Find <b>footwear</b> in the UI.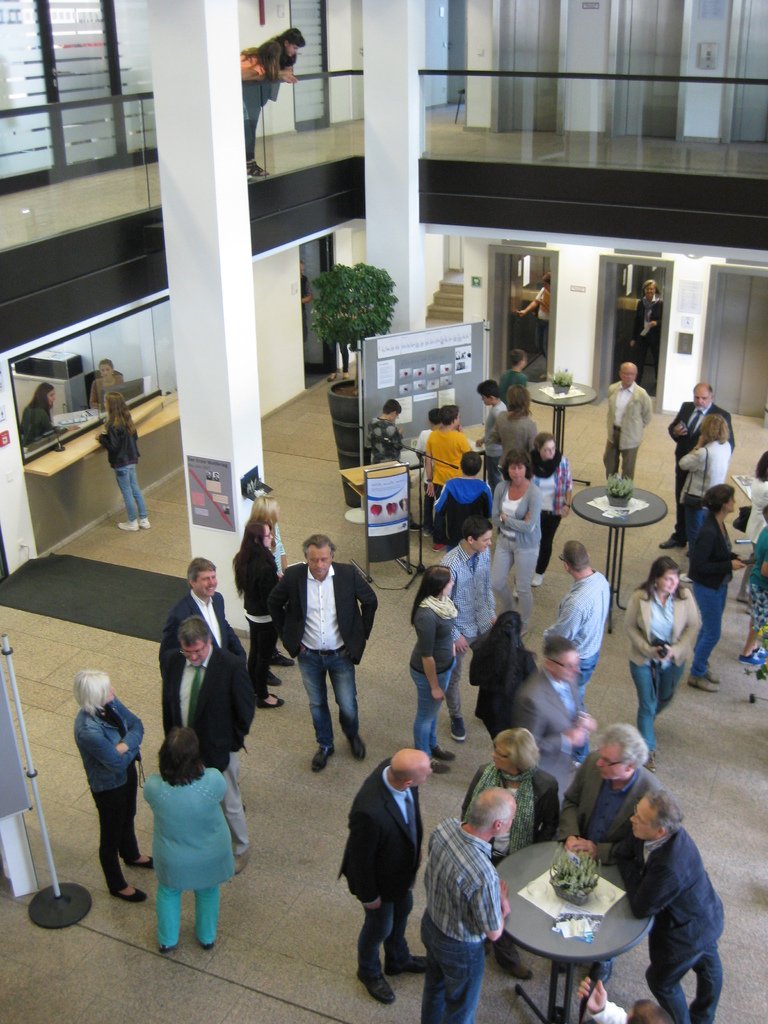
UI element at {"left": 112, "top": 888, "right": 147, "bottom": 902}.
